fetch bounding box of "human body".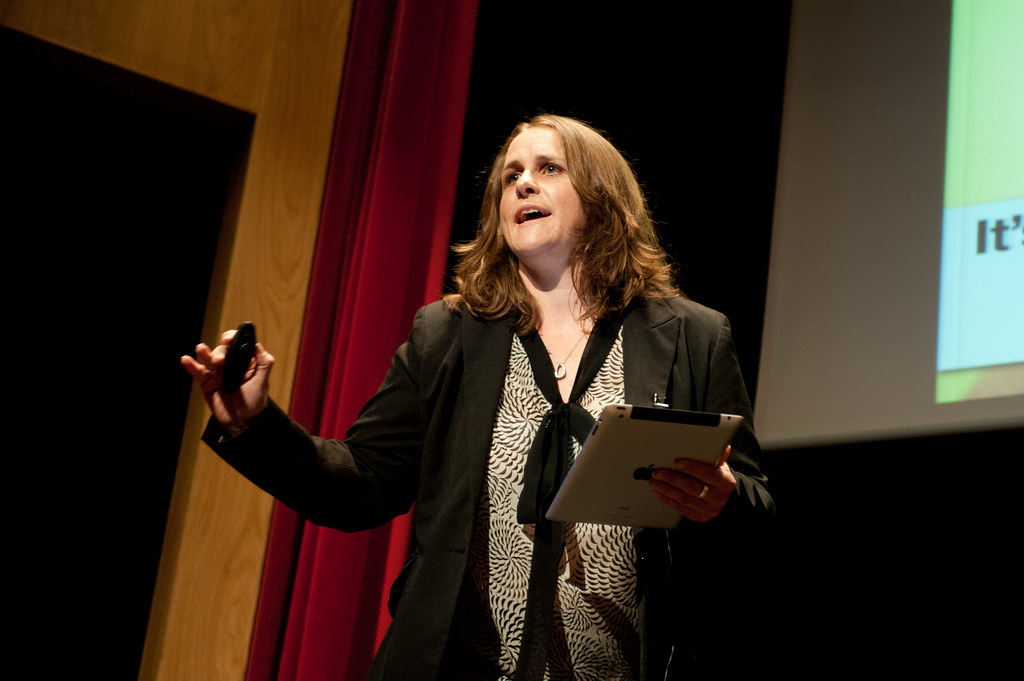
Bbox: pyautogui.locateOnScreen(180, 111, 780, 680).
